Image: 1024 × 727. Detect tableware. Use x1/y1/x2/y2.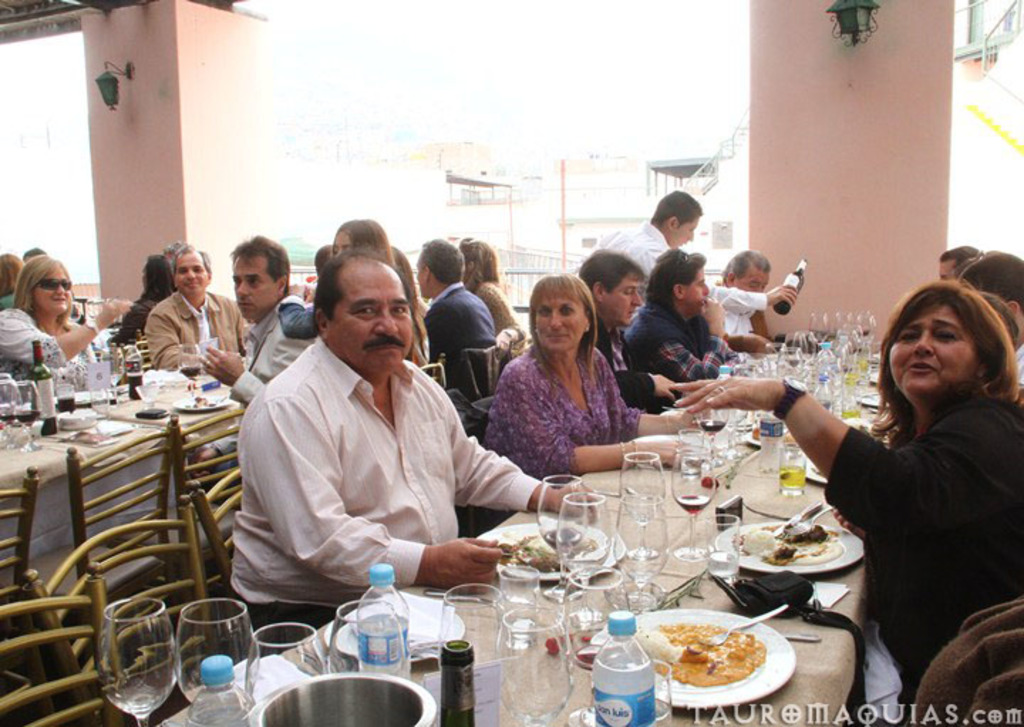
619/454/664/559.
